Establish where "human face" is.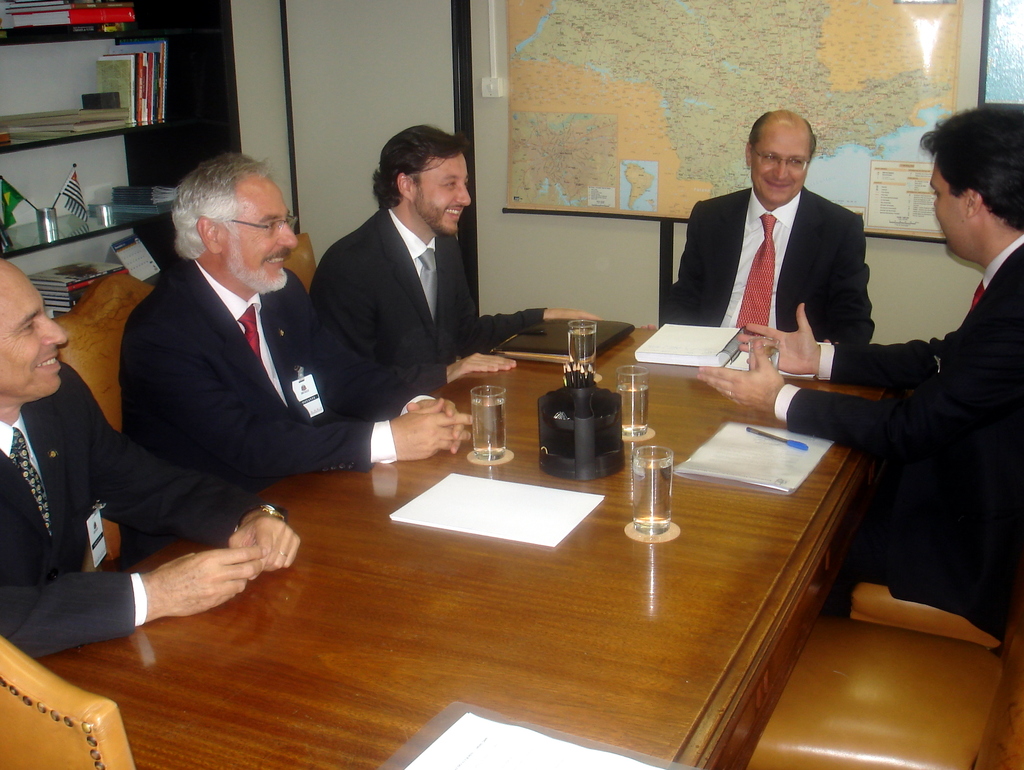
Established at bbox=[929, 169, 967, 258].
